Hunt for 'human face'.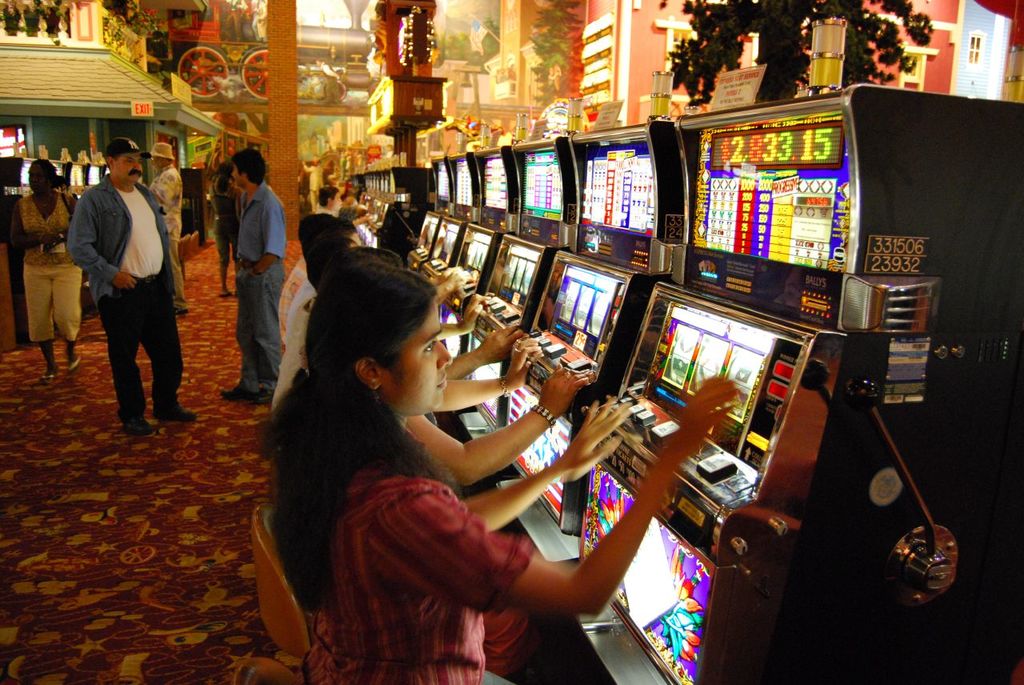
Hunted down at box=[383, 298, 456, 412].
